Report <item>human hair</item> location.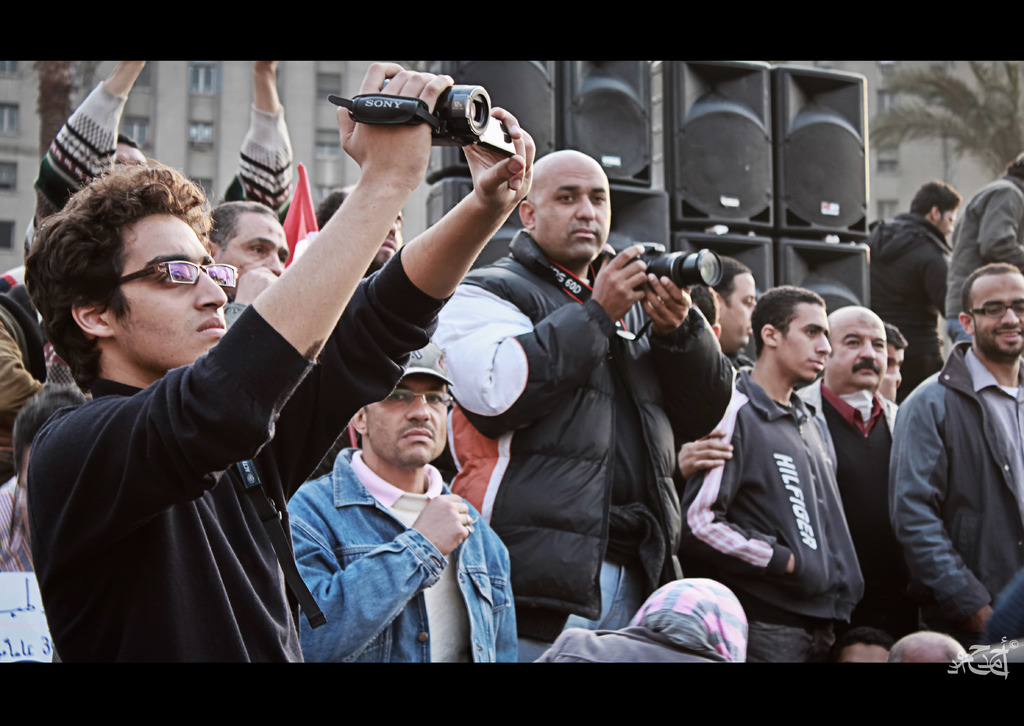
Report: bbox=(32, 154, 218, 387).
